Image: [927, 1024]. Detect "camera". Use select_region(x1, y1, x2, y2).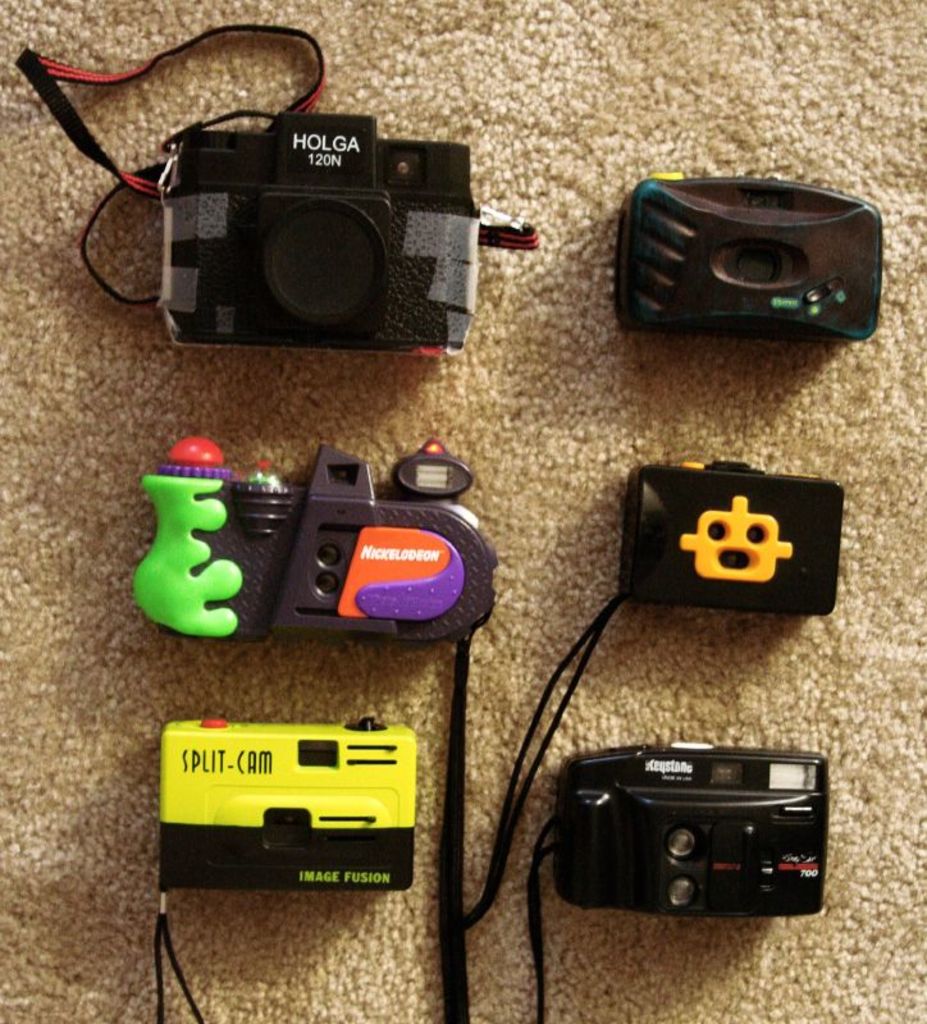
select_region(561, 749, 828, 902).
